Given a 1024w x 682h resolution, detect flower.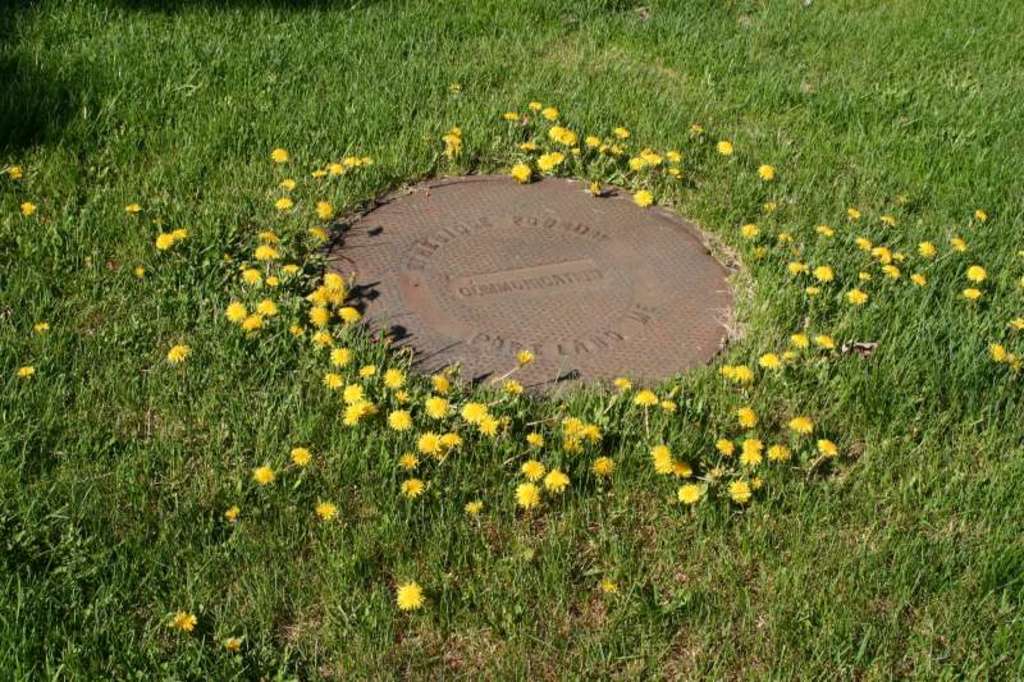
BBox(966, 266, 991, 282).
